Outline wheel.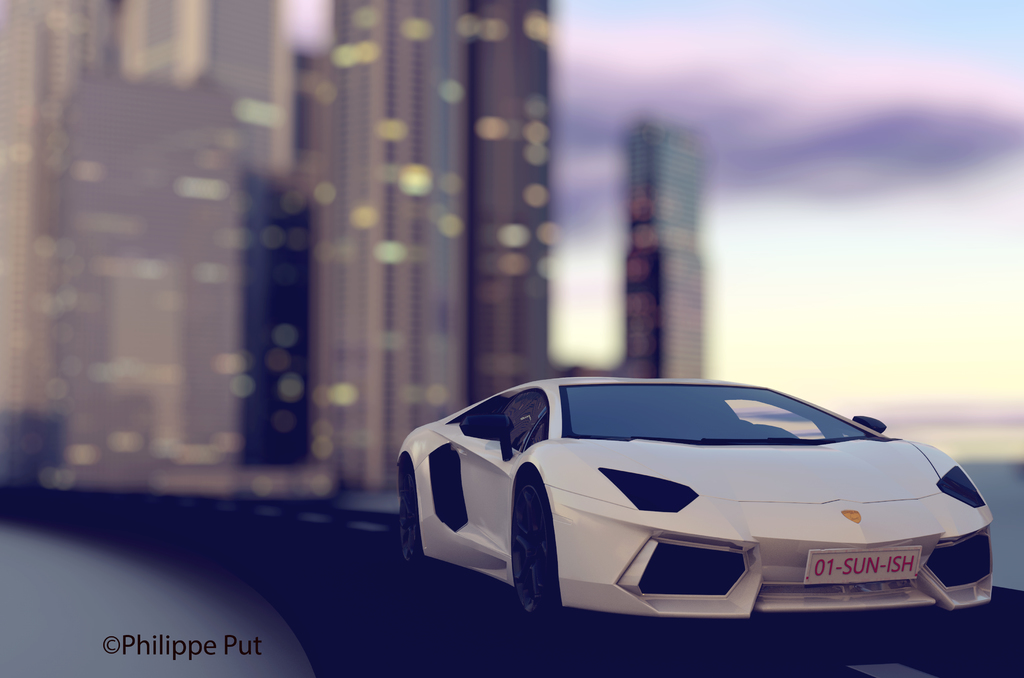
Outline: detection(394, 451, 425, 562).
